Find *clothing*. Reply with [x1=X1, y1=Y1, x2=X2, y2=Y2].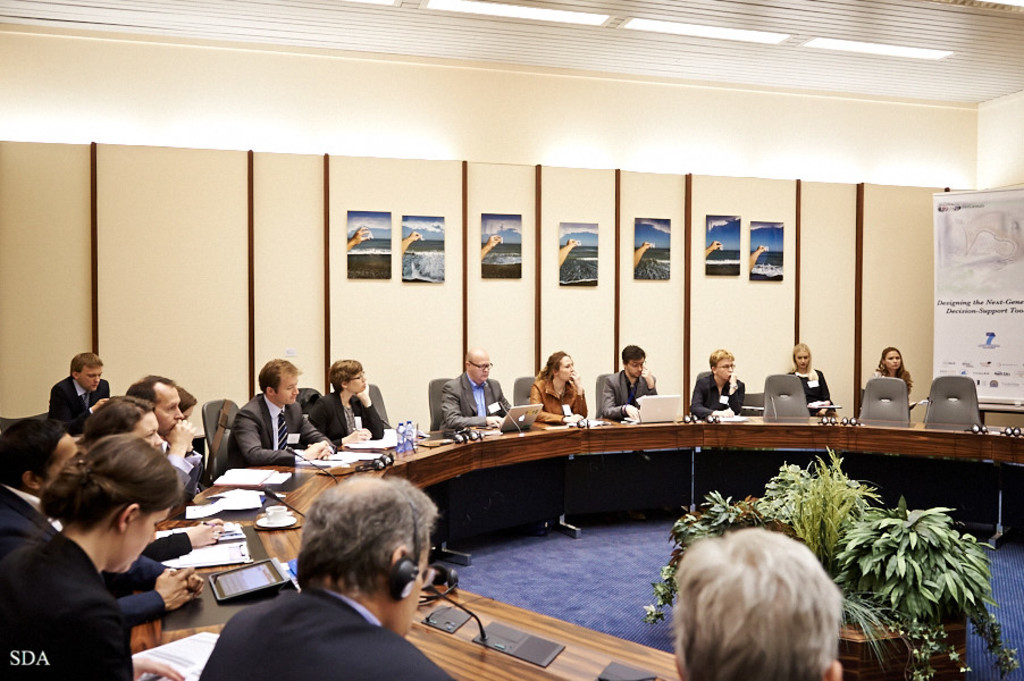
[x1=599, y1=369, x2=660, y2=423].
